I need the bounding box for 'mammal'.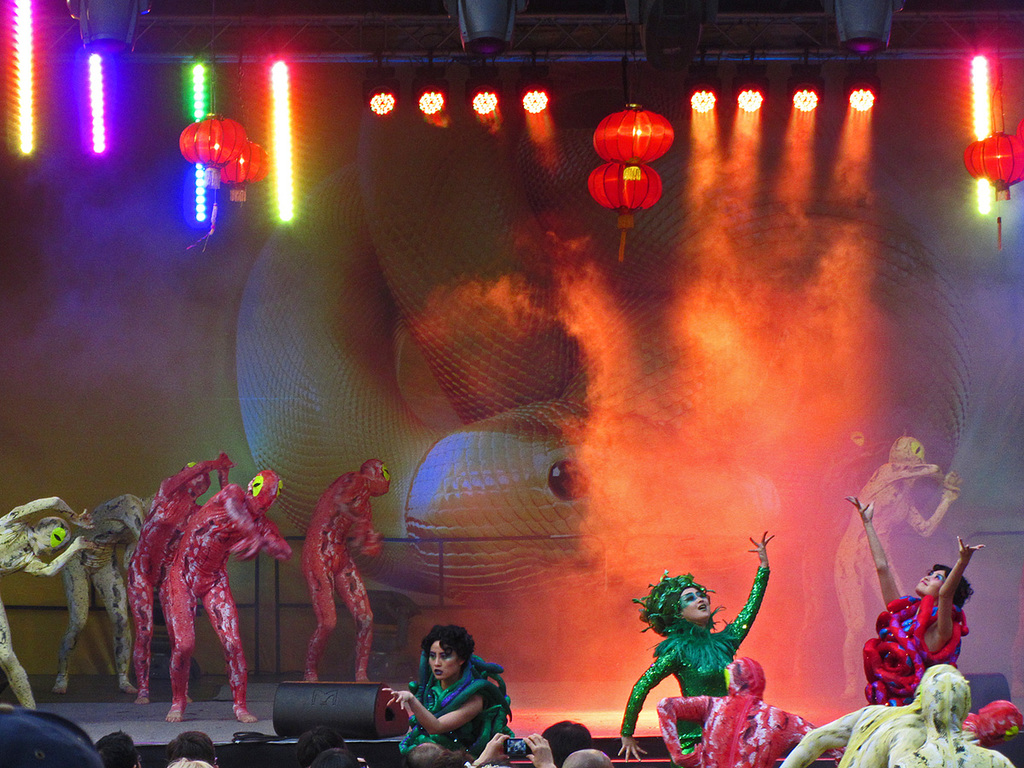
Here it is: Rect(842, 496, 986, 706).
